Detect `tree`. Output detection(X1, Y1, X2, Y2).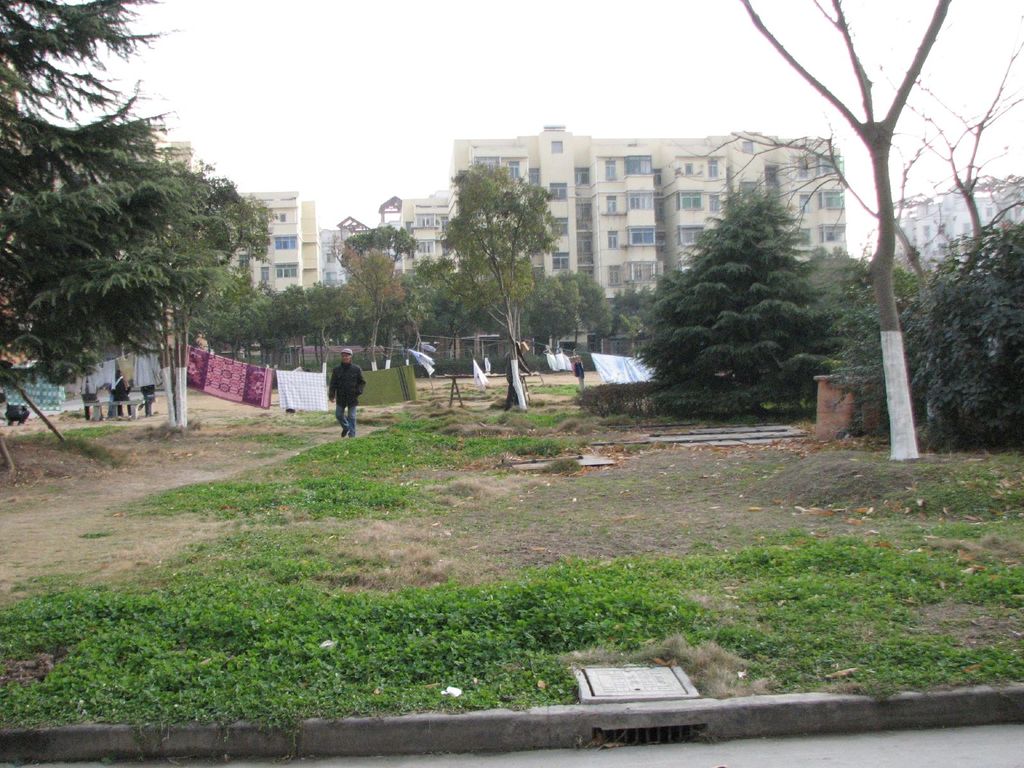
detection(827, 223, 952, 462).
